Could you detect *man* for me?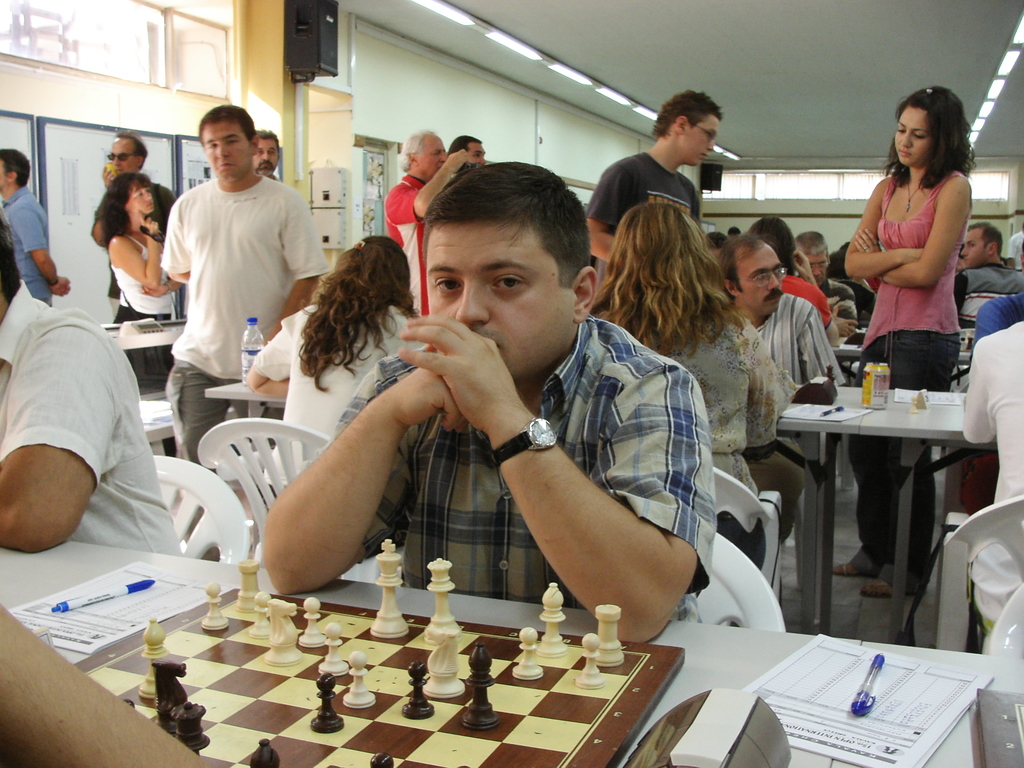
Detection result: 238 133 286 186.
